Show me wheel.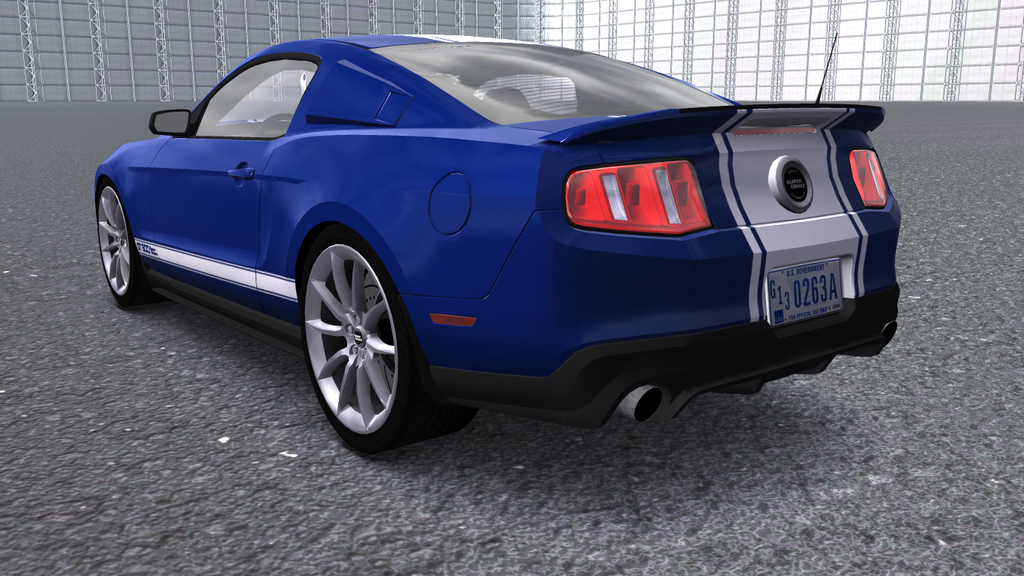
wheel is here: left=94, top=181, right=148, bottom=311.
